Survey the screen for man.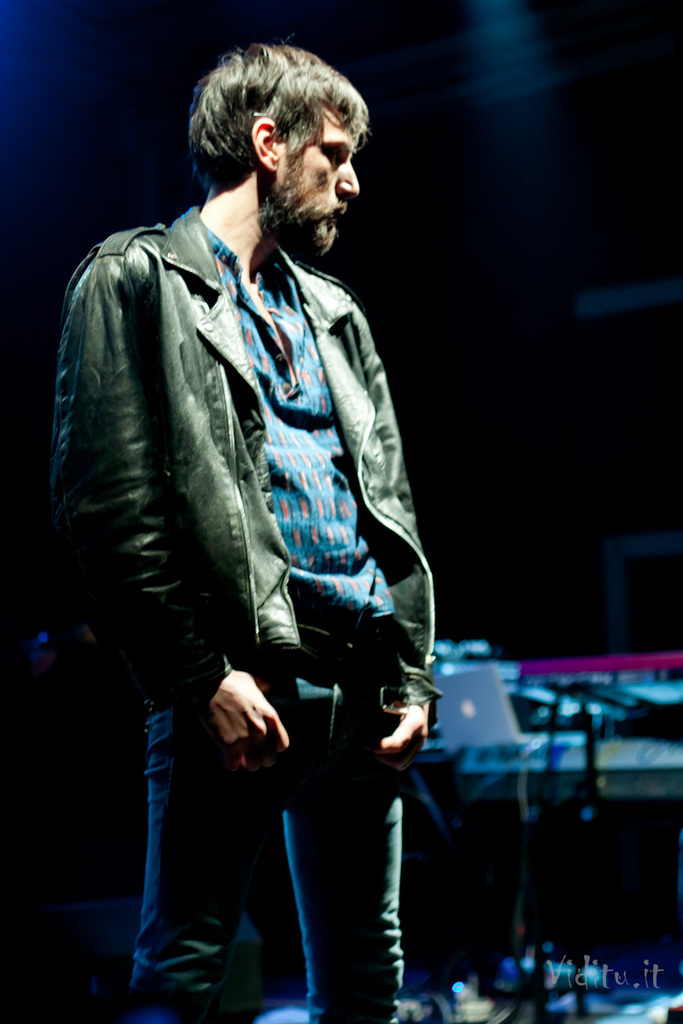
Survey found: l=53, t=36, r=441, b=1023.
